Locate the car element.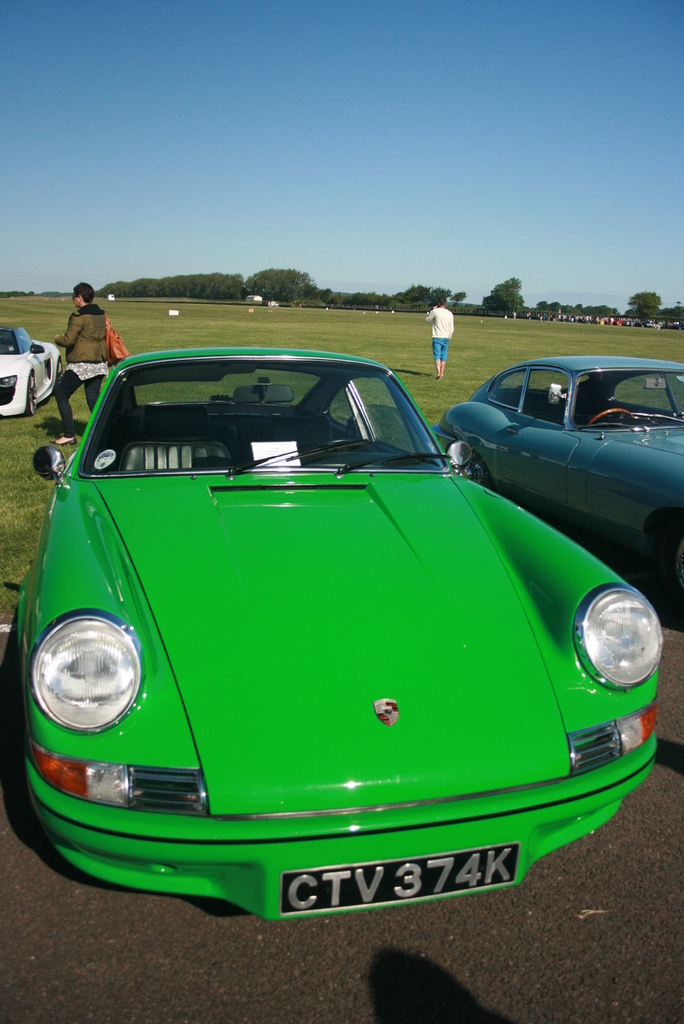
Element bbox: select_region(0, 323, 65, 417).
